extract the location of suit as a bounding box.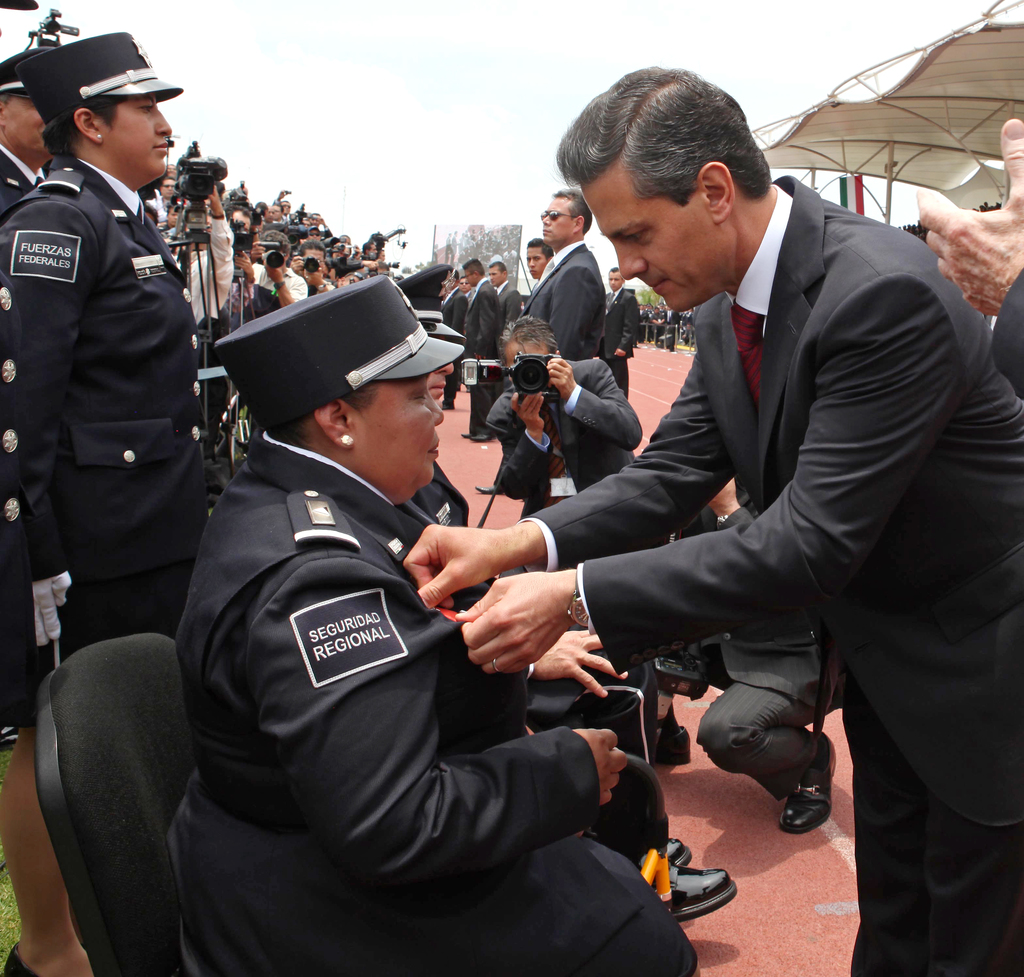
bbox(397, 464, 471, 527).
